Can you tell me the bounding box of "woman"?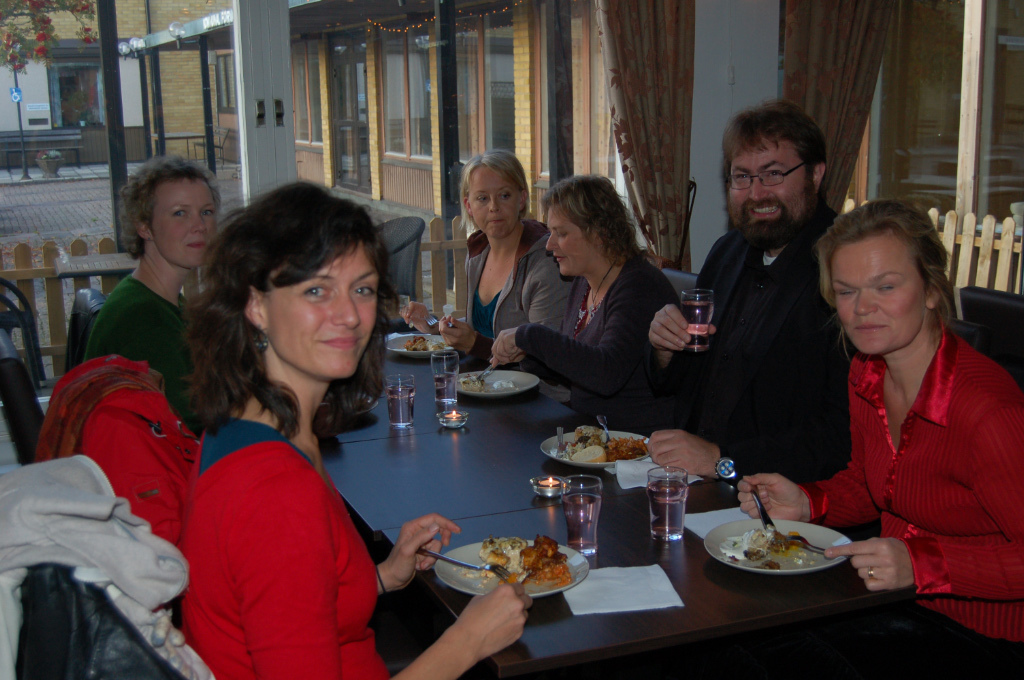
box=[84, 155, 235, 412].
